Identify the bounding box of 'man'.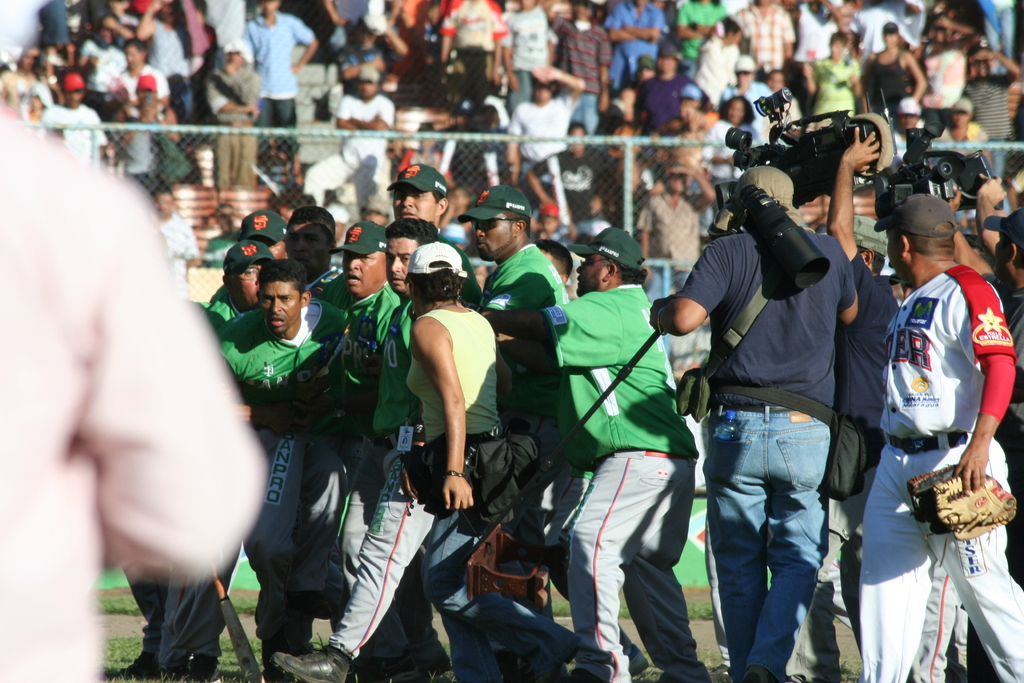
<bbox>548, 0, 614, 142</bbox>.
